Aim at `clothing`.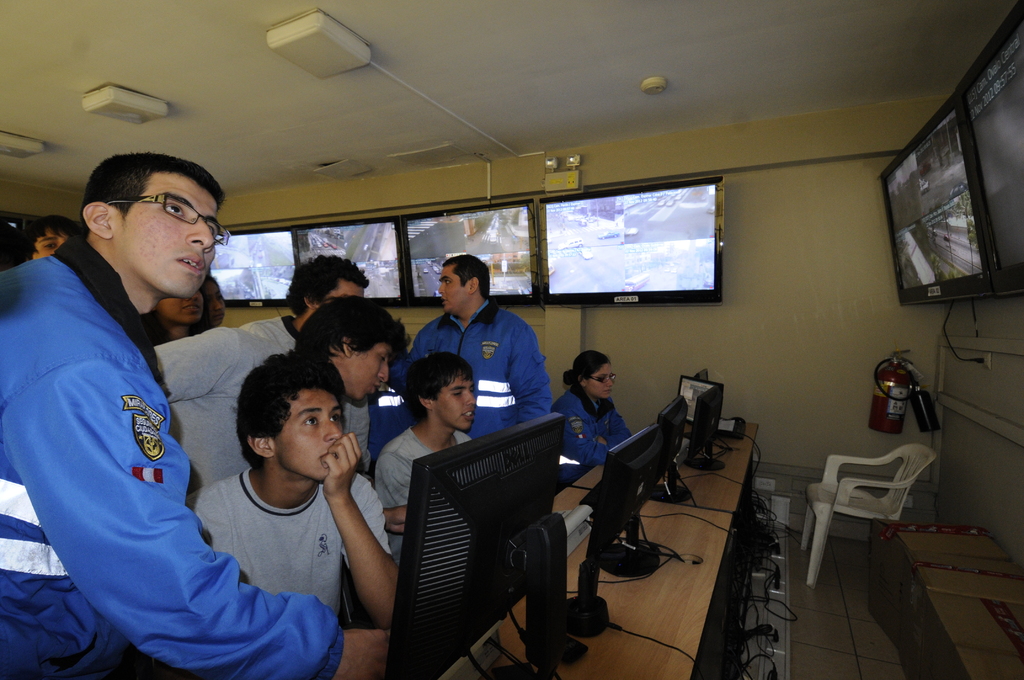
Aimed at [233,318,368,441].
